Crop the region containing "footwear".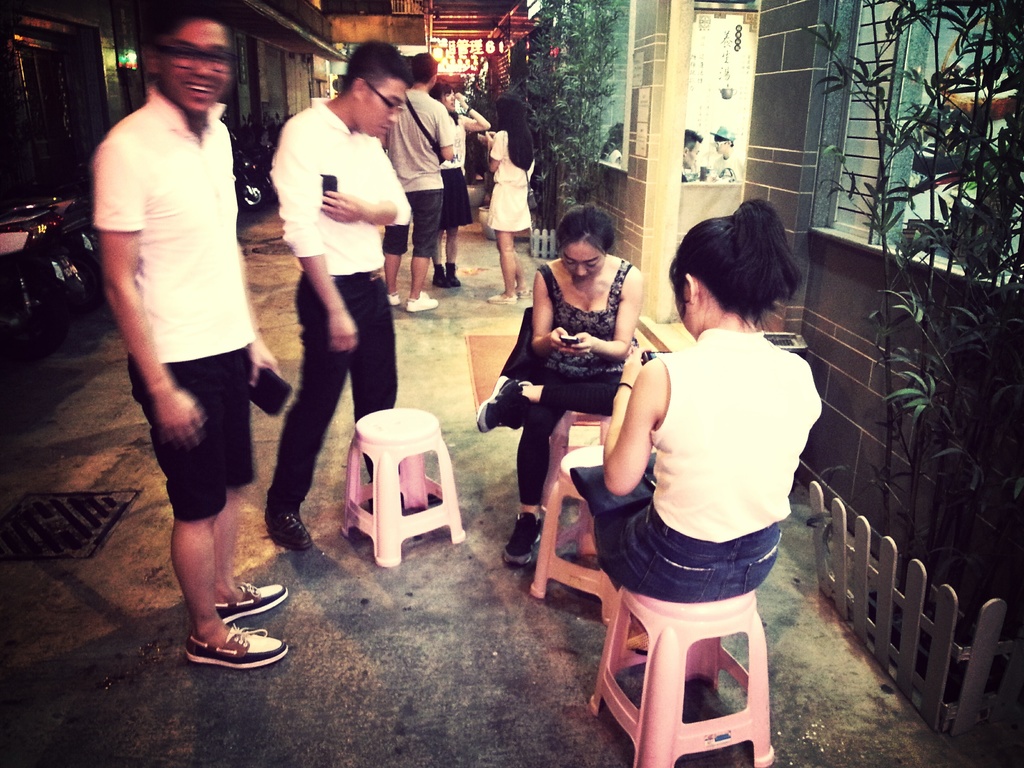
Crop region: bbox=(386, 291, 403, 304).
